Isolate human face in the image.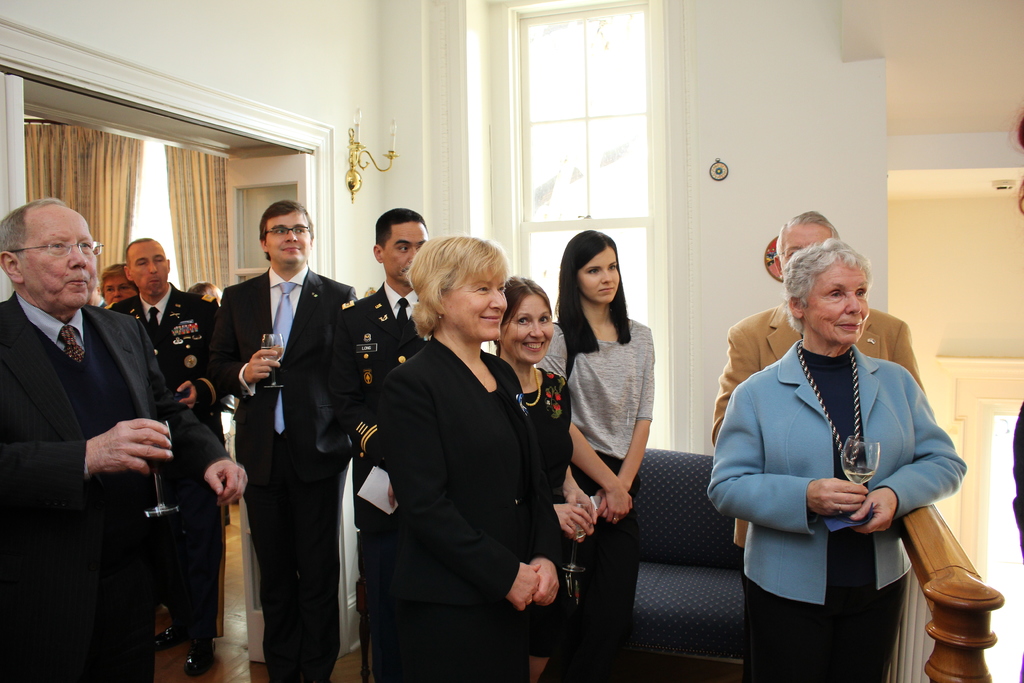
Isolated region: 579,248,618,302.
